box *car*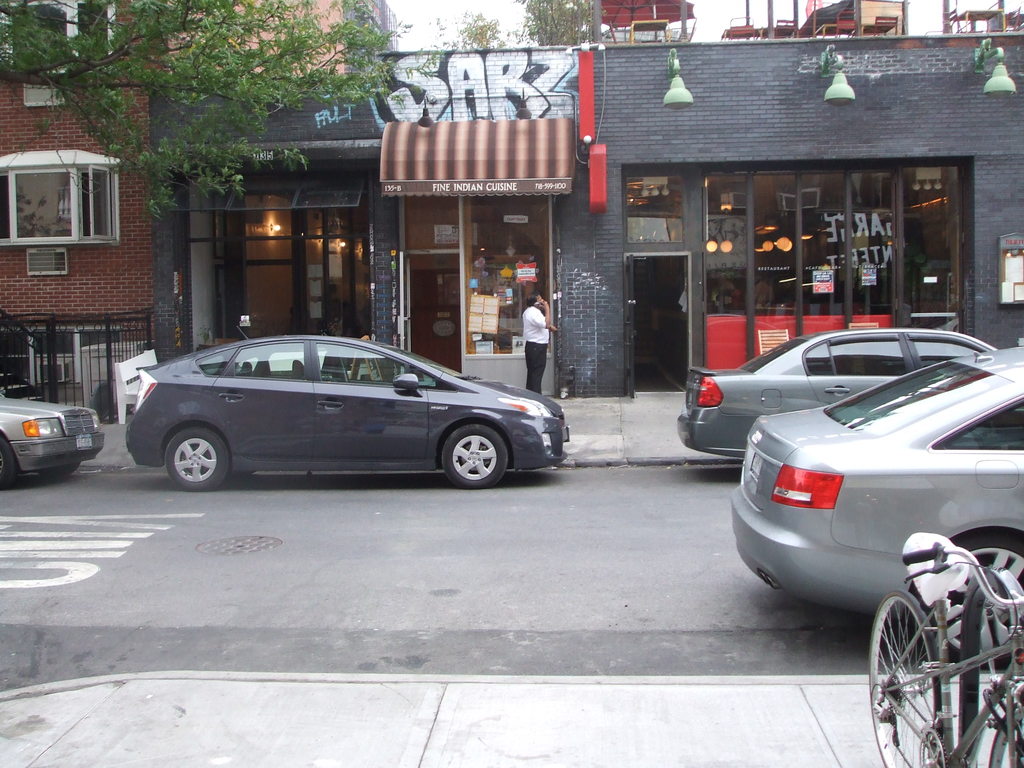
bbox(126, 337, 570, 486)
